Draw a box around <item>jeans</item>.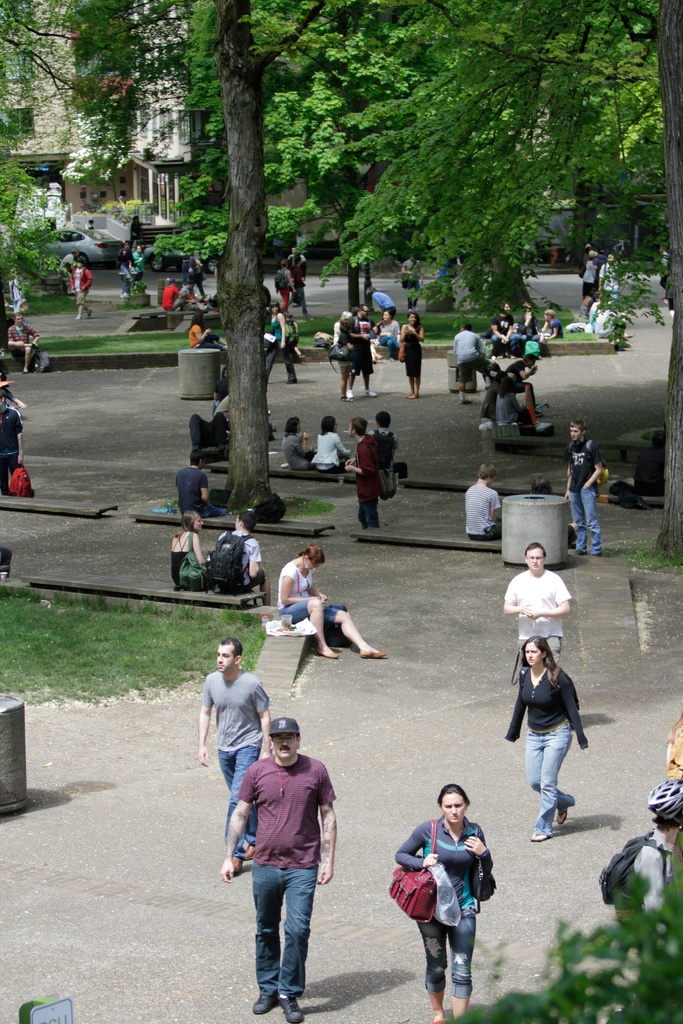
bbox=(292, 282, 308, 317).
